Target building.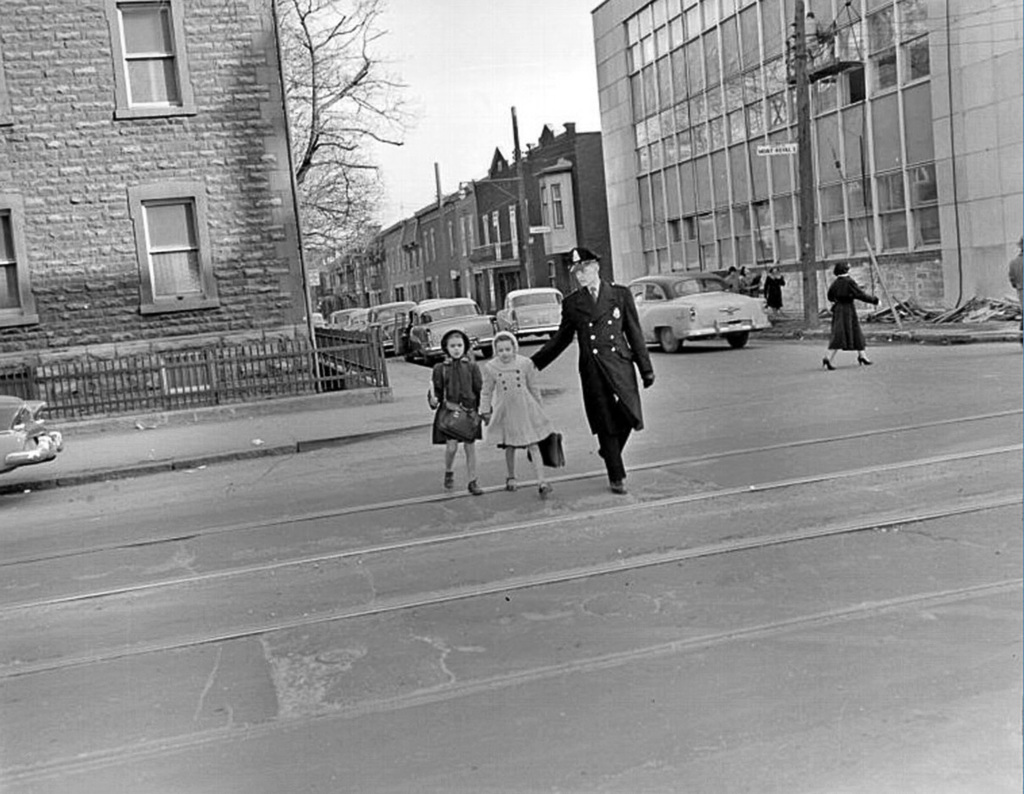
Target region: x1=591 y1=0 x2=1023 y2=307.
